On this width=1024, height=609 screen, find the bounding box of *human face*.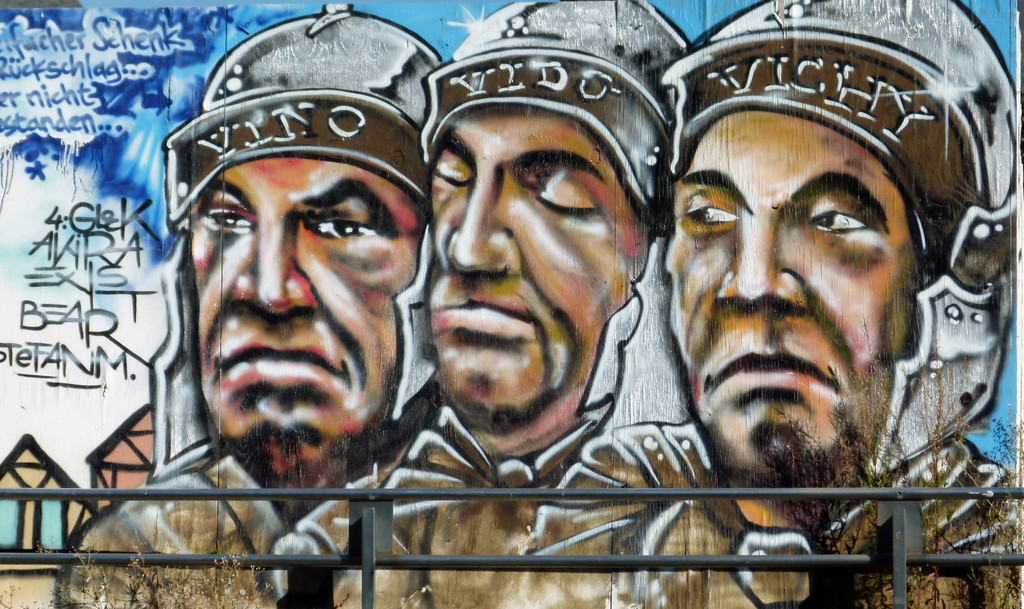
Bounding box: (x1=182, y1=148, x2=422, y2=456).
